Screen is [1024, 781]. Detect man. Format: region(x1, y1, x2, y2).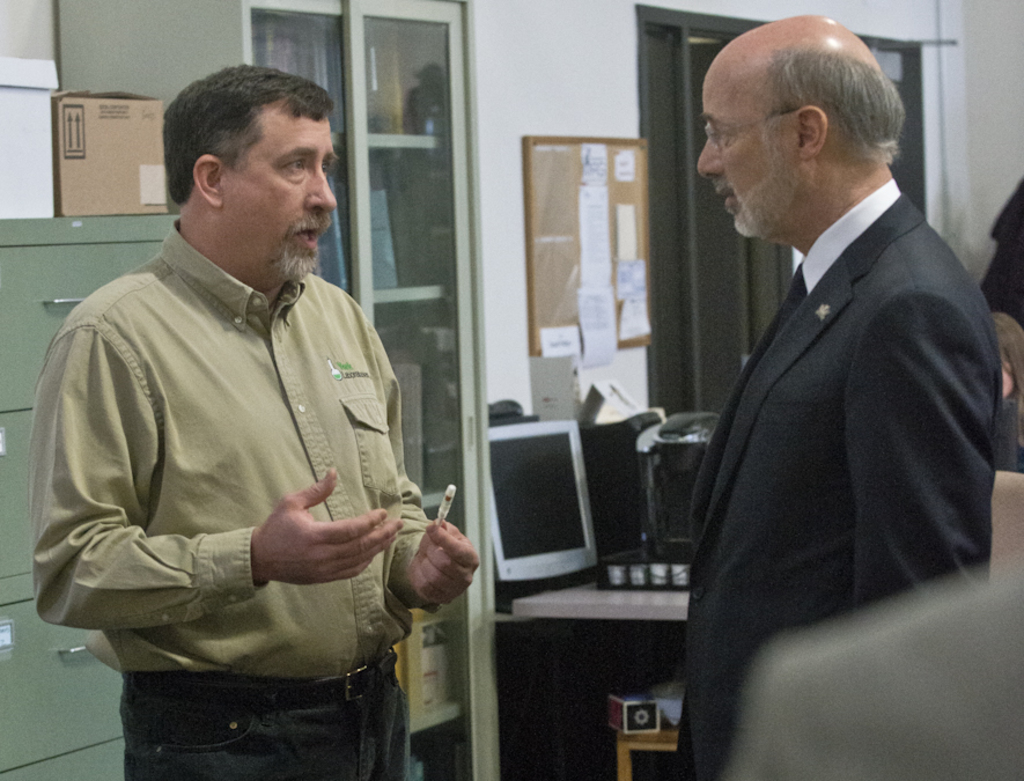
region(25, 60, 447, 780).
